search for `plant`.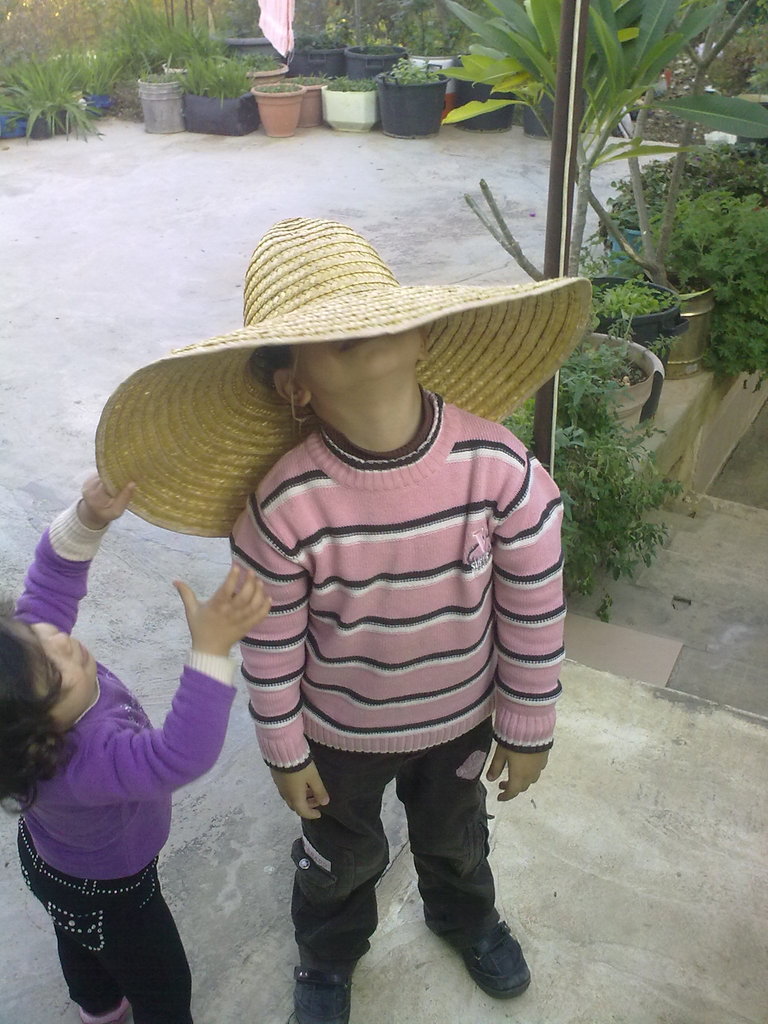
Found at left=583, top=271, right=684, bottom=335.
